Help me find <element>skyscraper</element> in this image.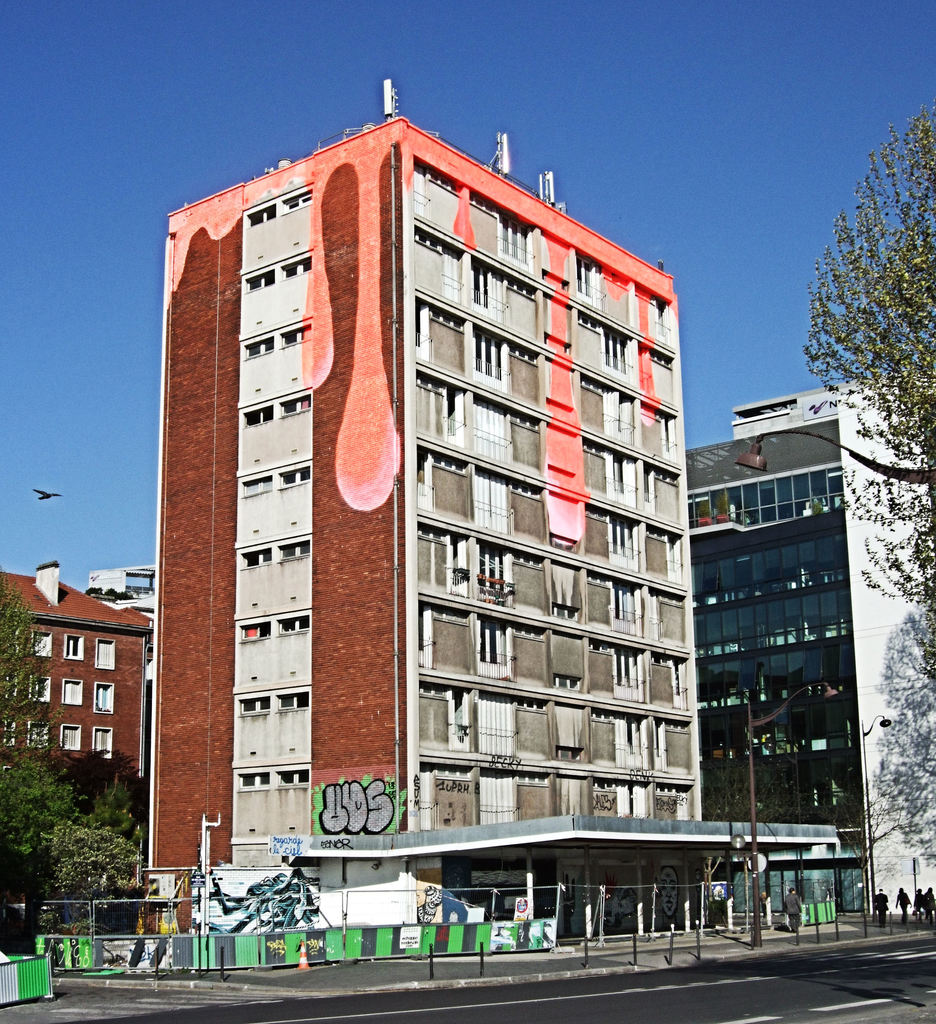
Found it: BBox(143, 75, 679, 869).
